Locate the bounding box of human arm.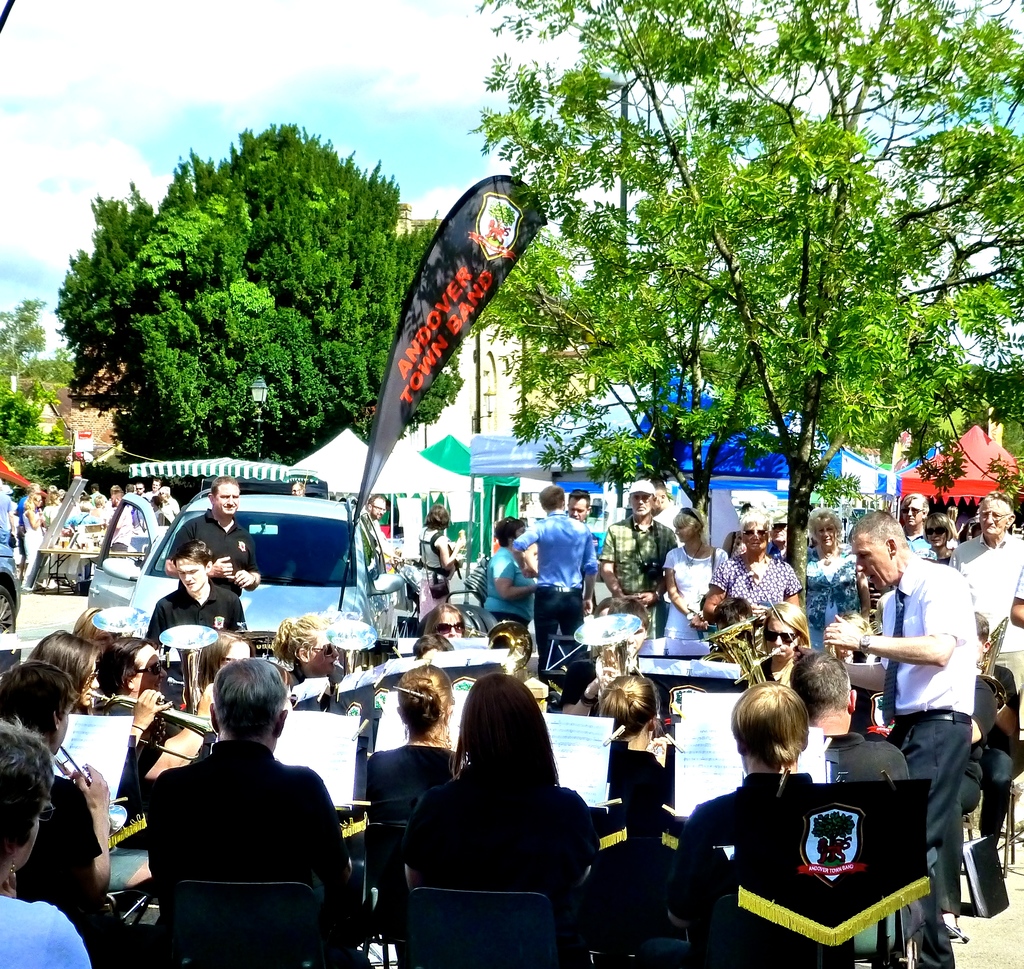
Bounding box: select_region(163, 527, 230, 582).
